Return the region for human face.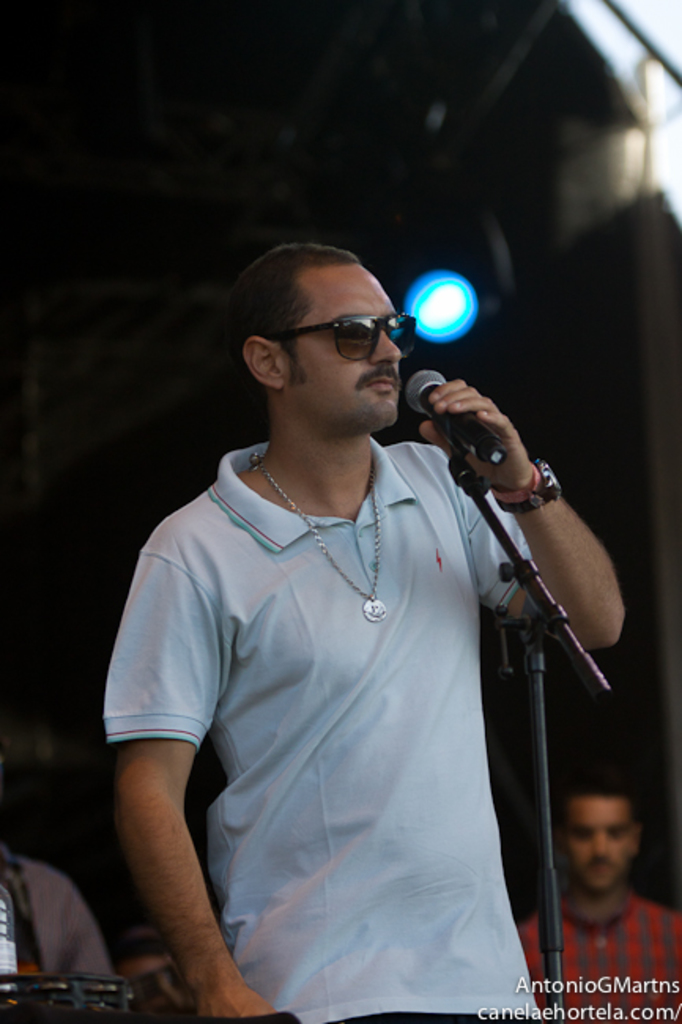
left=285, top=262, right=405, bottom=425.
